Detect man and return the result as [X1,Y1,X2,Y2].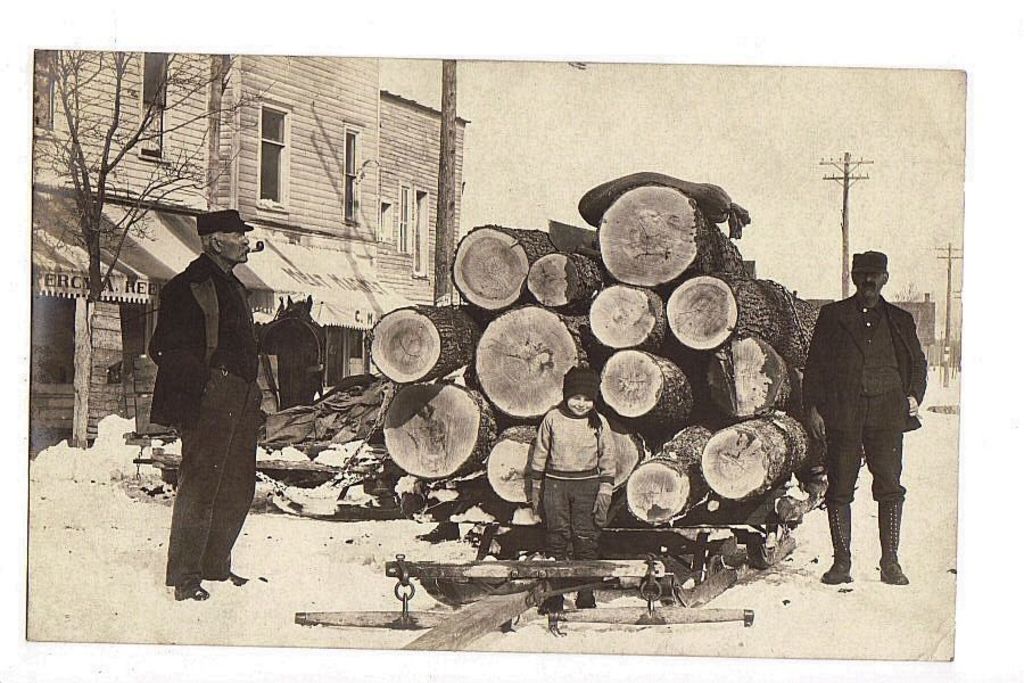
[144,205,266,599].
